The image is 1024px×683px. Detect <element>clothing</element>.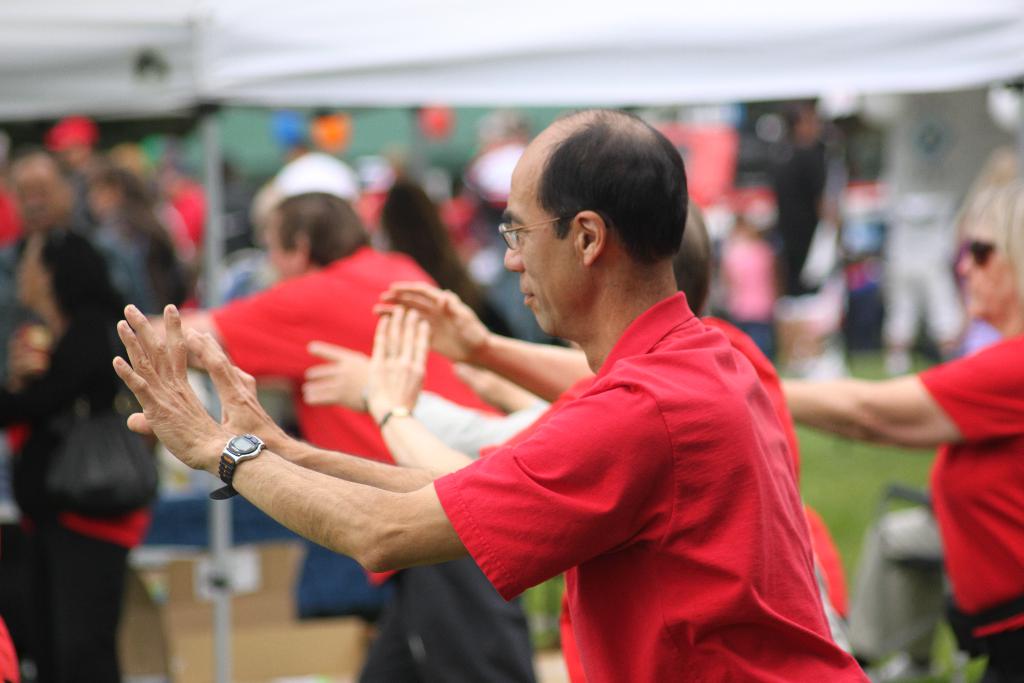
Detection: box(0, 313, 152, 682).
